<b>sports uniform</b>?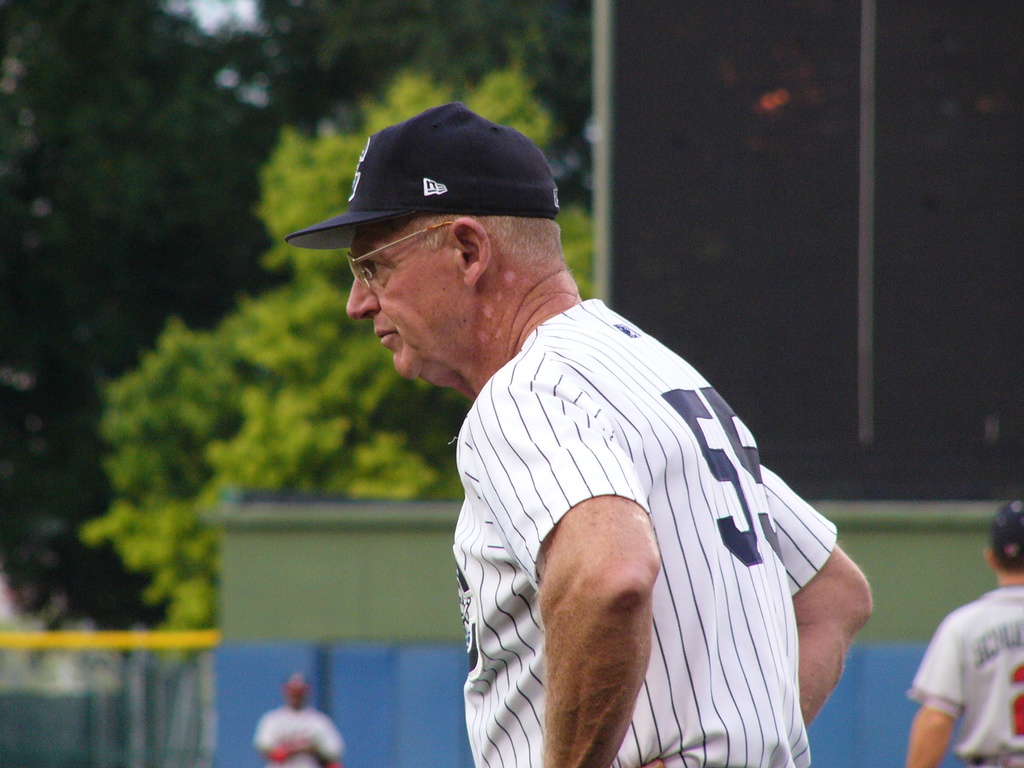
(250, 707, 350, 767)
